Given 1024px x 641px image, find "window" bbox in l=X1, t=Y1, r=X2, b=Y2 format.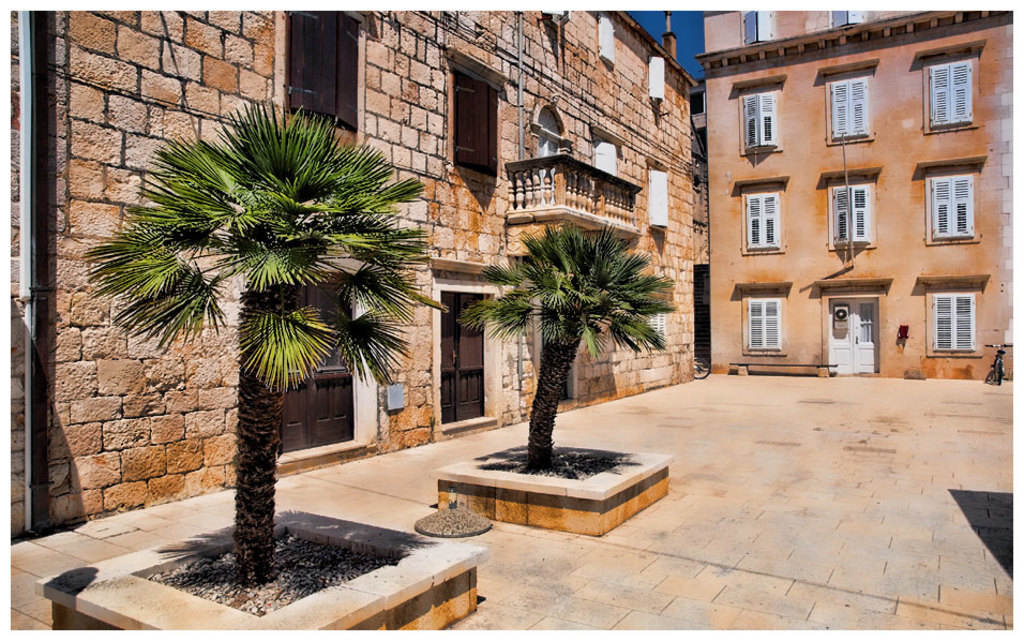
l=930, t=60, r=970, b=132.
